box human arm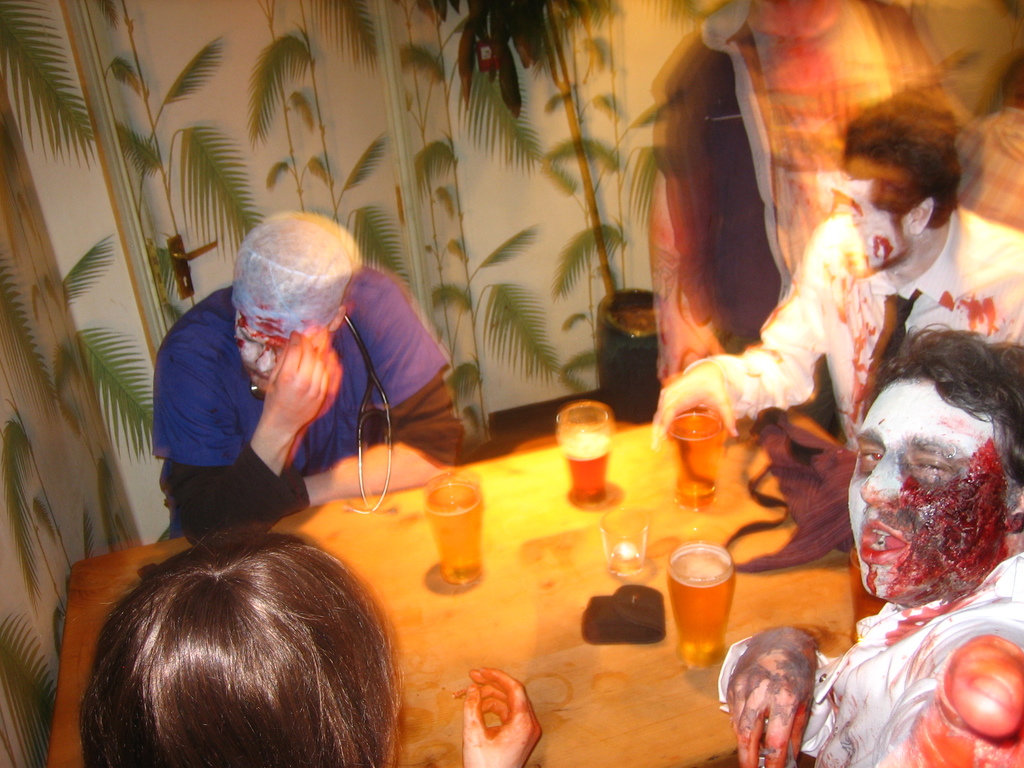
(646, 234, 831, 438)
